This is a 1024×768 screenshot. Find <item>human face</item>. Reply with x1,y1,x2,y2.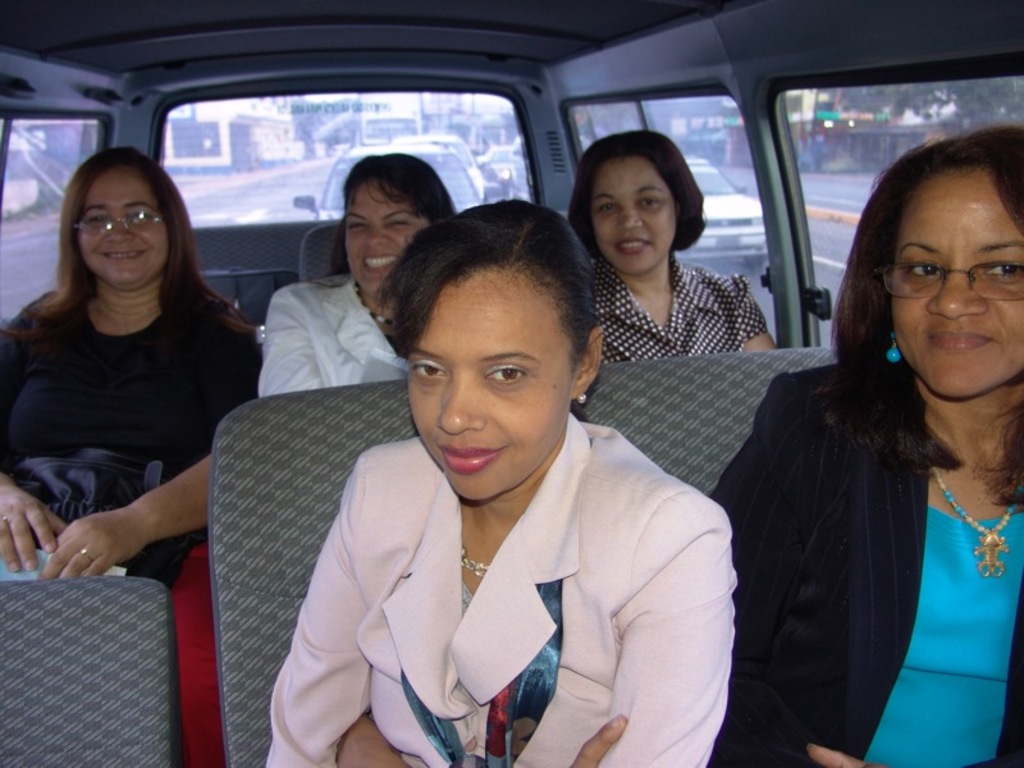
887,168,1023,399.
